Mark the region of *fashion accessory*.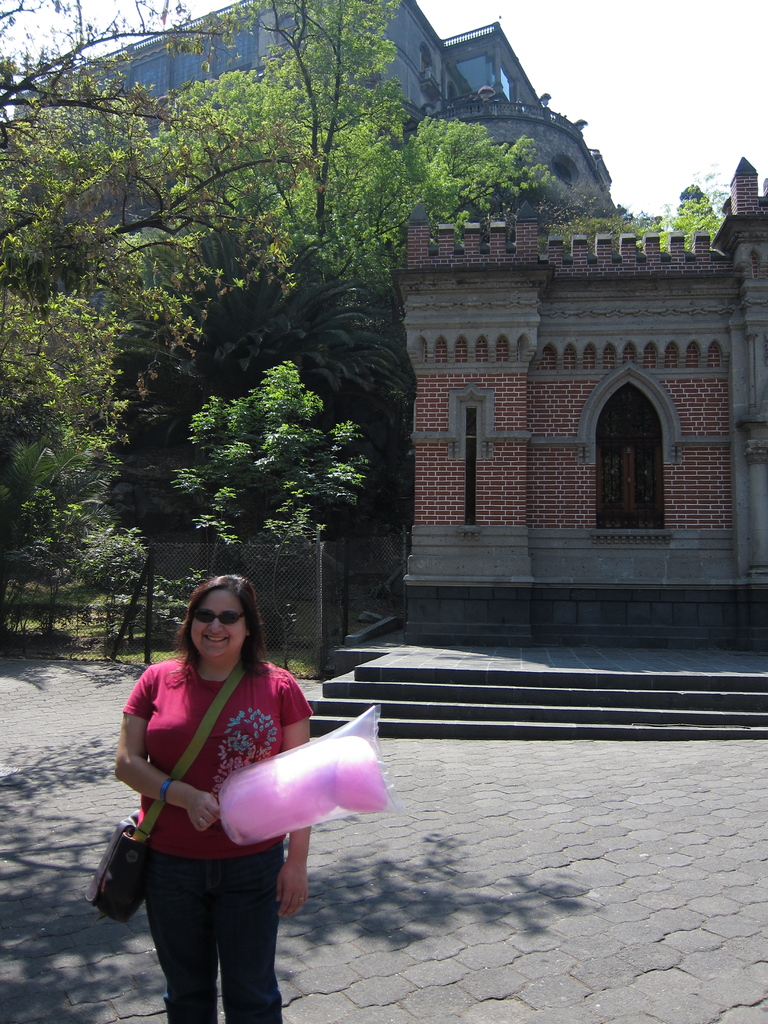
Region: 154,765,180,806.
